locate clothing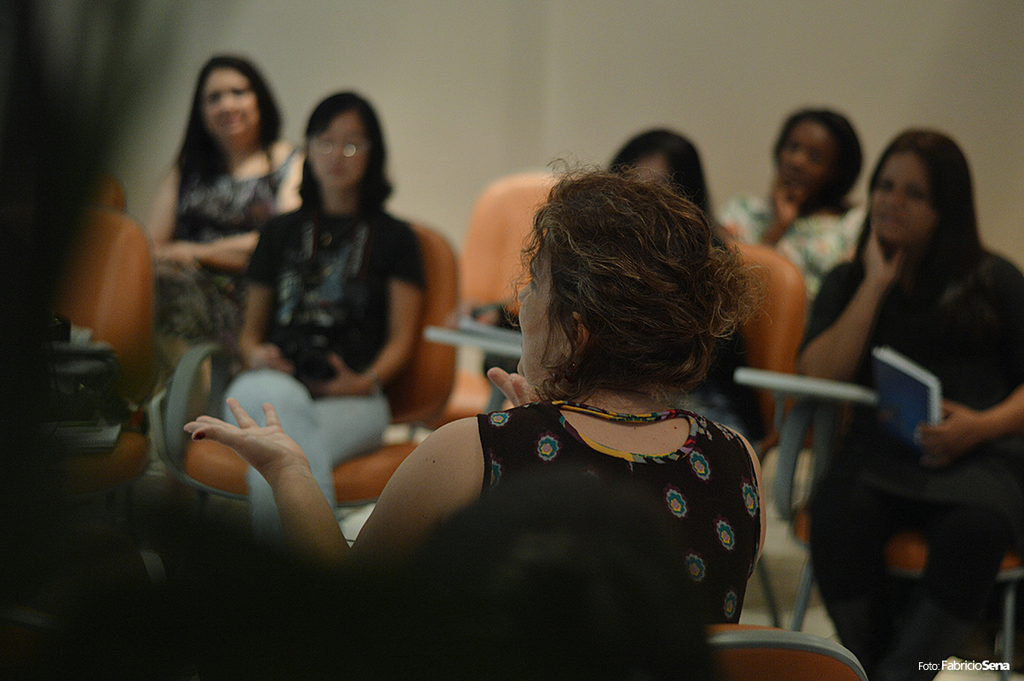
{"x1": 719, "y1": 193, "x2": 866, "y2": 306}
